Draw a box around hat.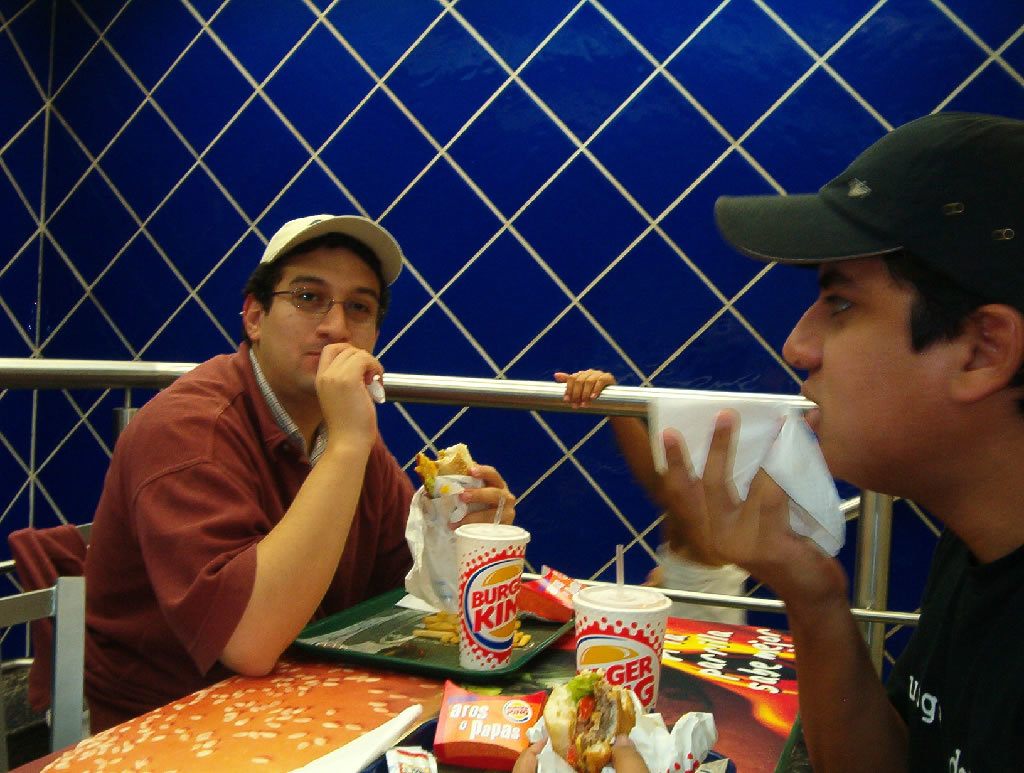
712/115/1023/313.
